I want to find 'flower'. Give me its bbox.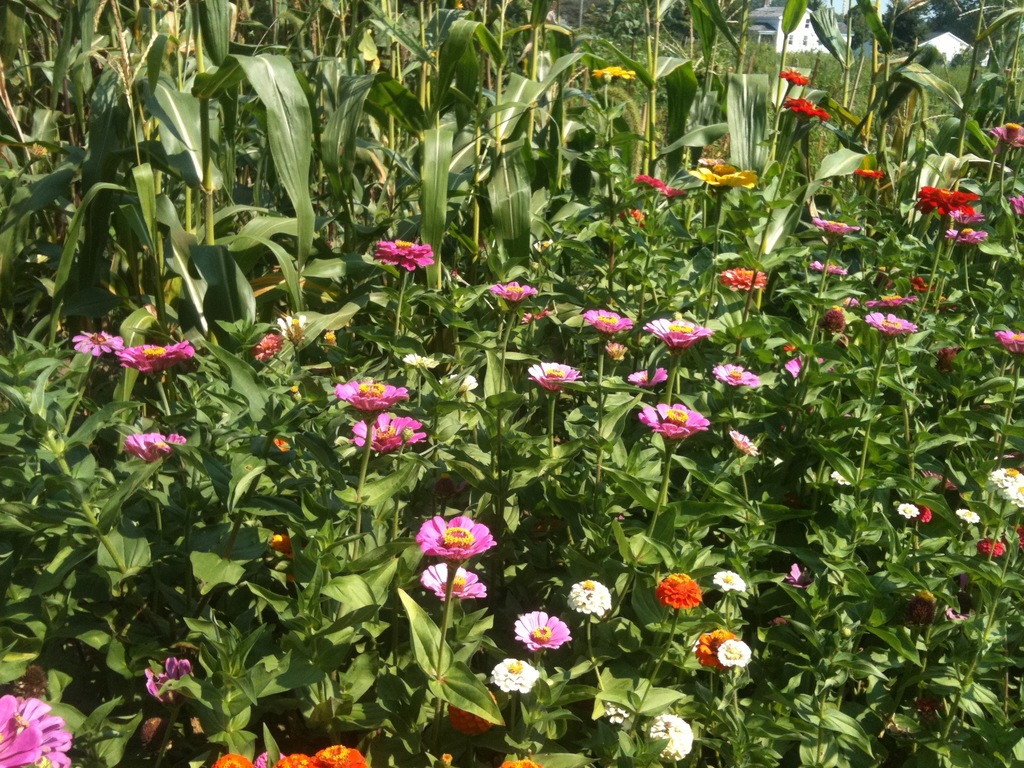
<box>513,612,578,643</box>.
